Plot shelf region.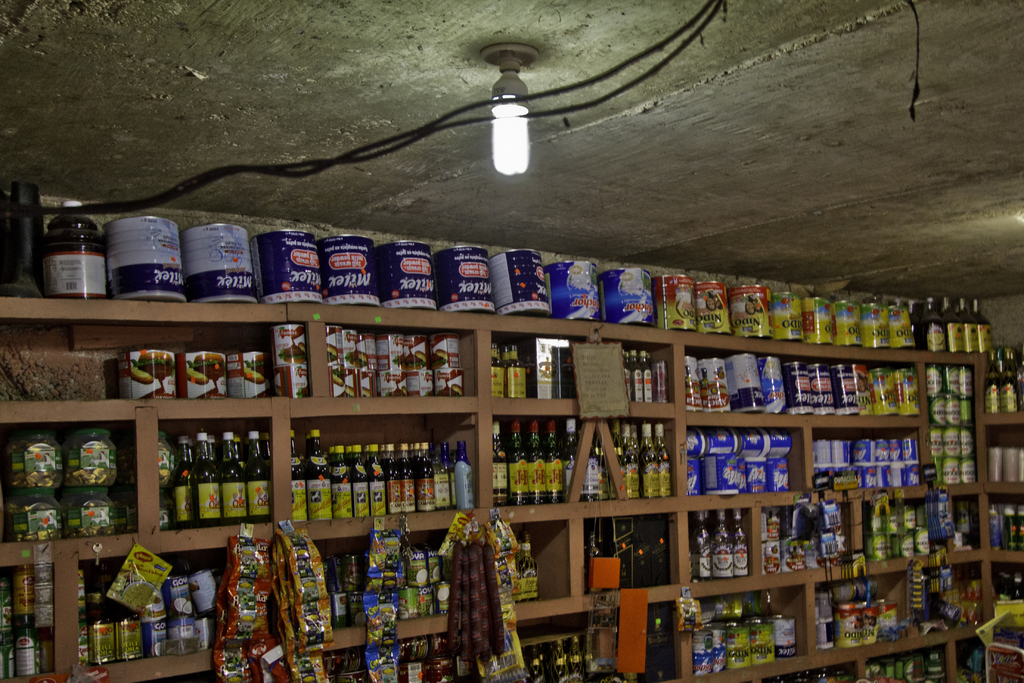
Plotted at [978, 418, 1021, 493].
